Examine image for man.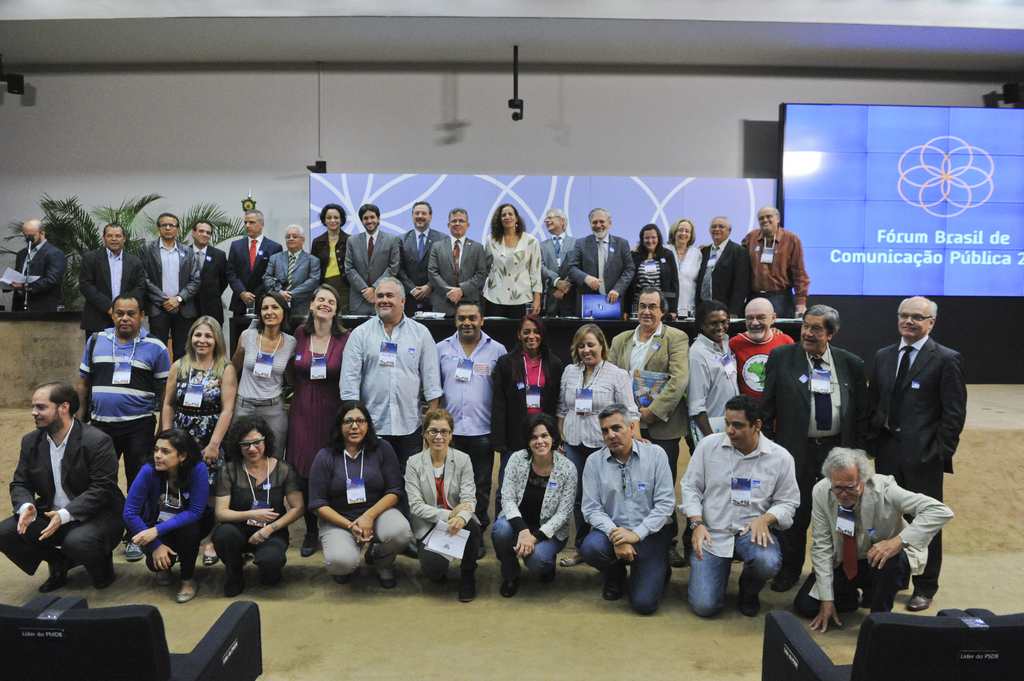
Examination result: region(426, 206, 489, 312).
